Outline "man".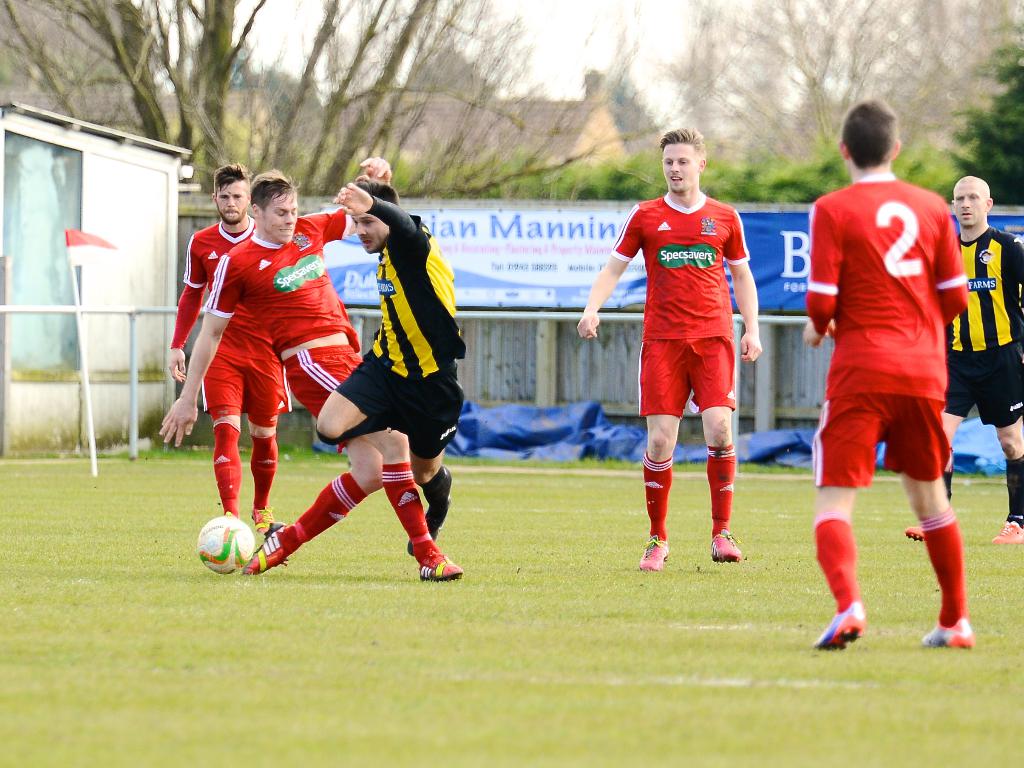
Outline: left=794, top=126, right=991, bottom=650.
